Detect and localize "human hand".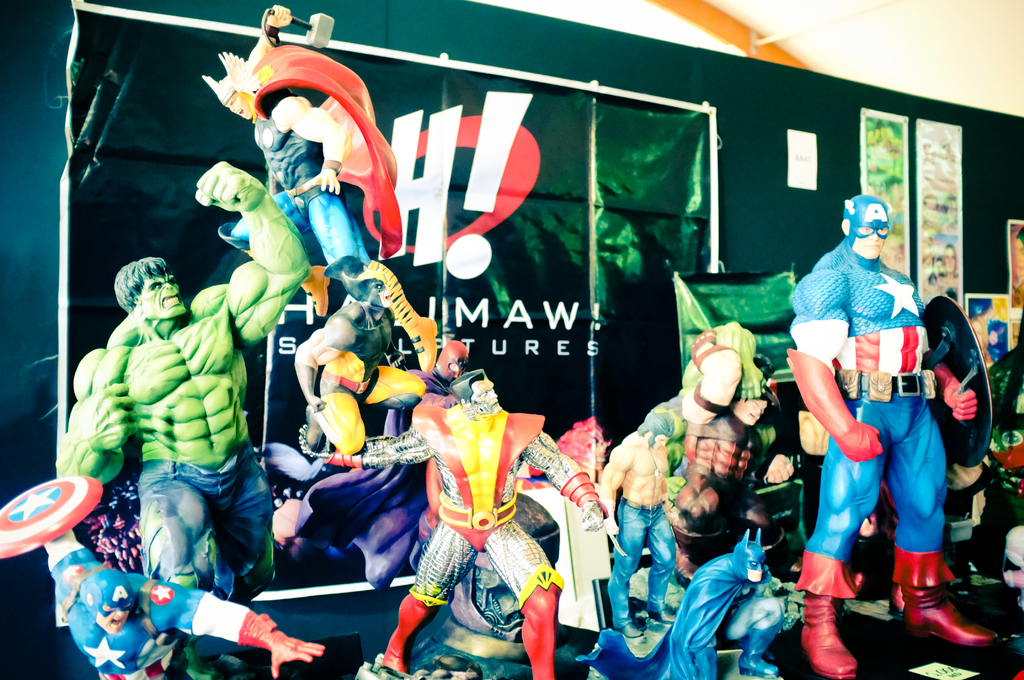
Localized at 186, 149, 253, 211.
